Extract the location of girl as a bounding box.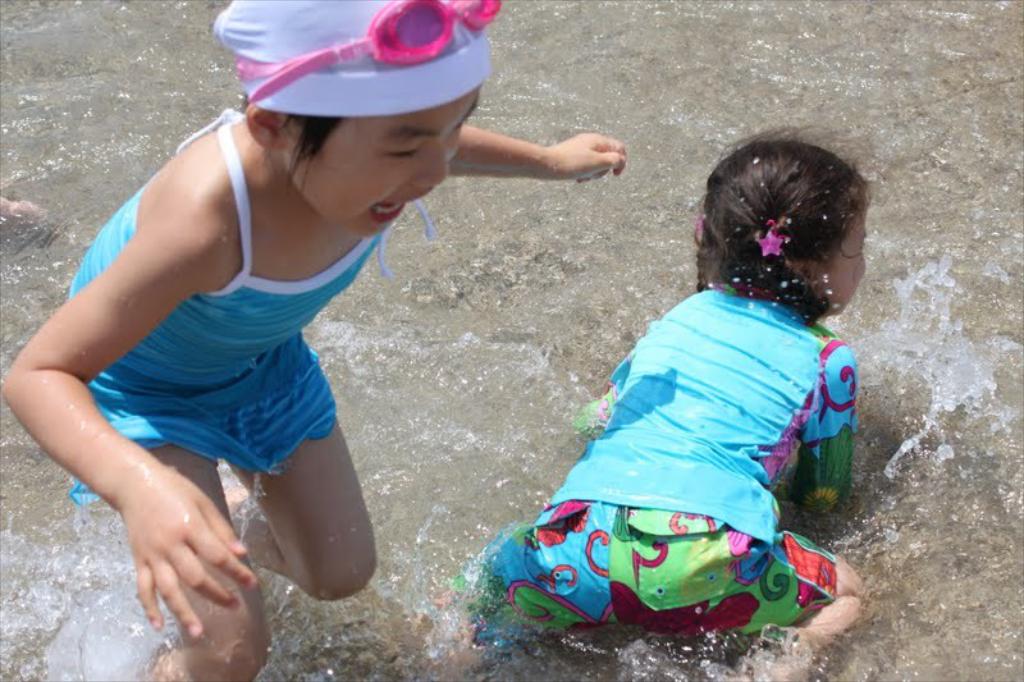
(0, 0, 626, 681).
